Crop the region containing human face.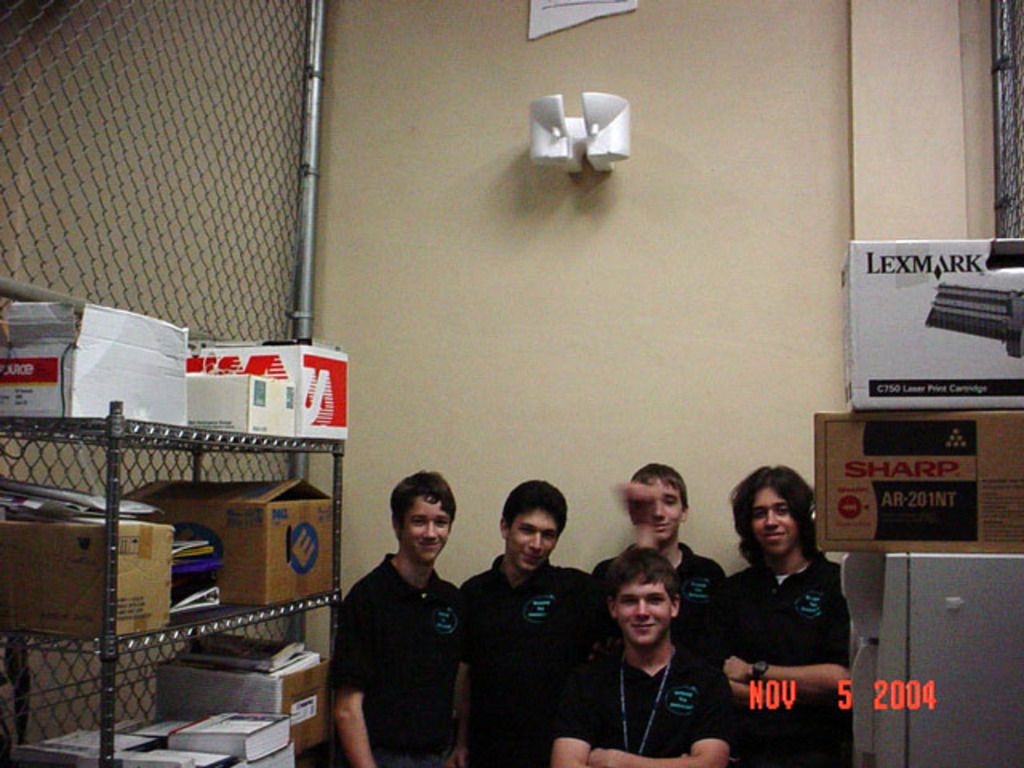
Crop region: <bbox>402, 499, 448, 563</bbox>.
